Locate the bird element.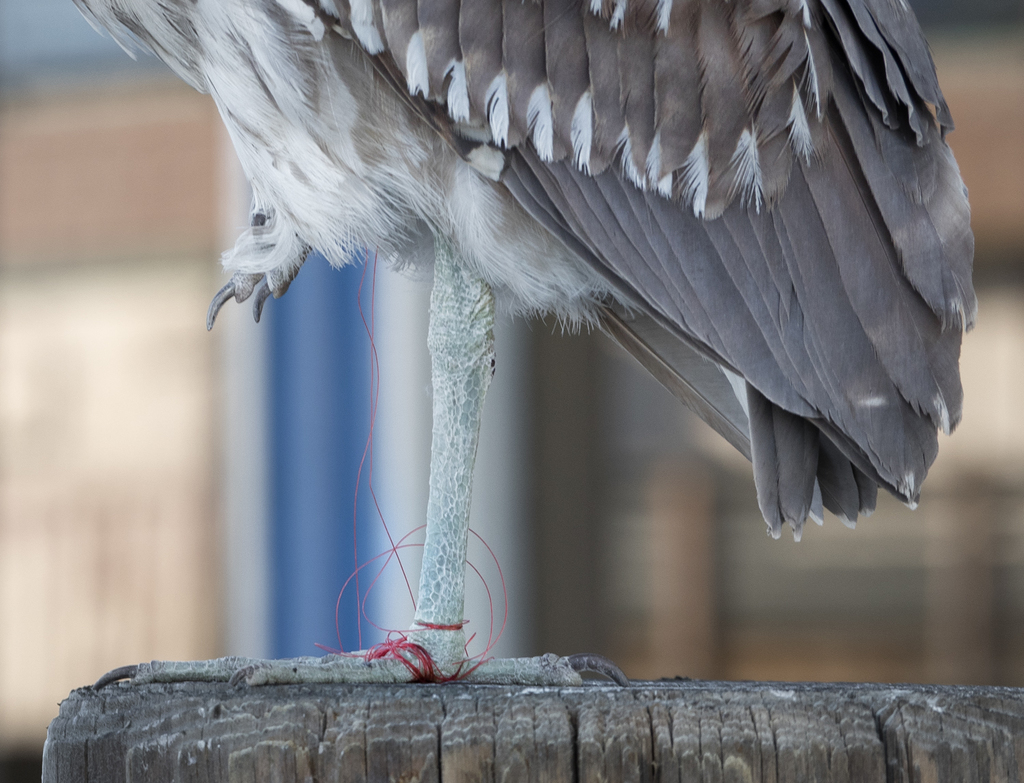
Element bbox: Rect(107, 0, 980, 681).
